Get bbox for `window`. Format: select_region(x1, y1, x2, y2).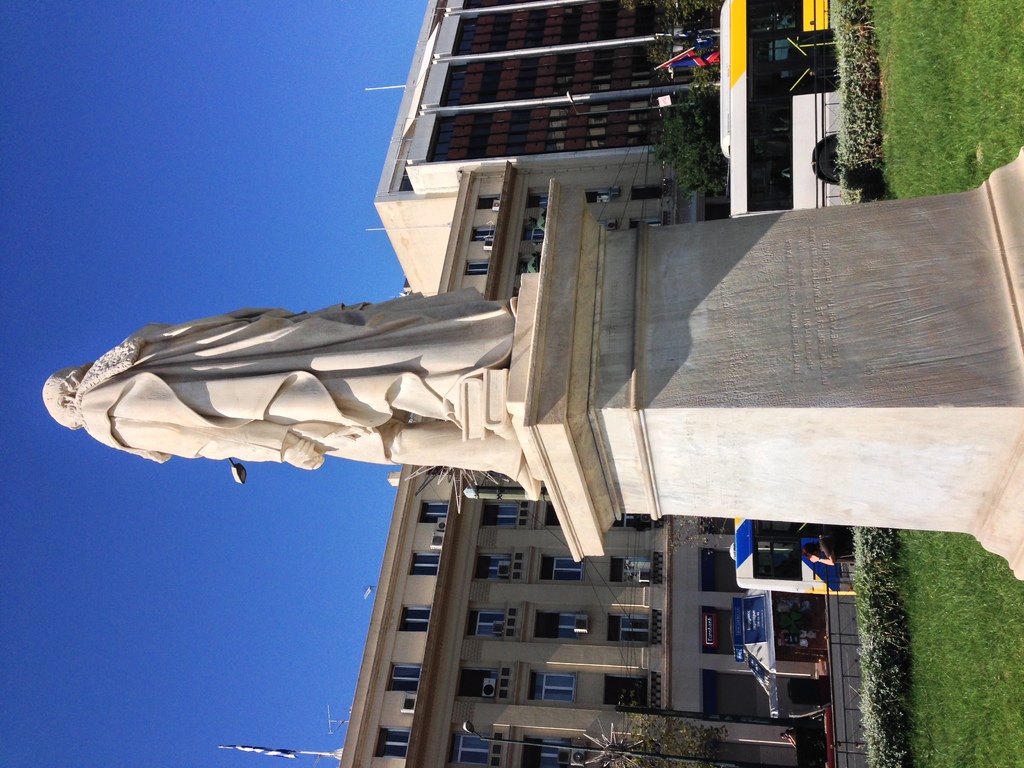
select_region(604, 615, 652, 644).
